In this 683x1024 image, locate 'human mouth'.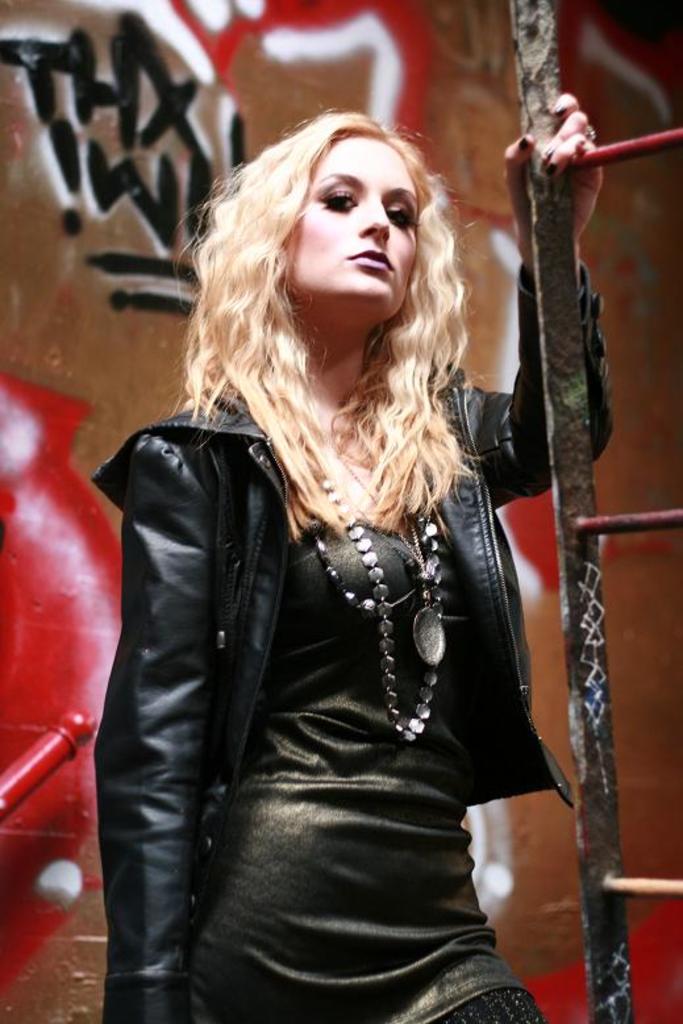
Bounding box: l=341, t=246, r=397, b=275.
